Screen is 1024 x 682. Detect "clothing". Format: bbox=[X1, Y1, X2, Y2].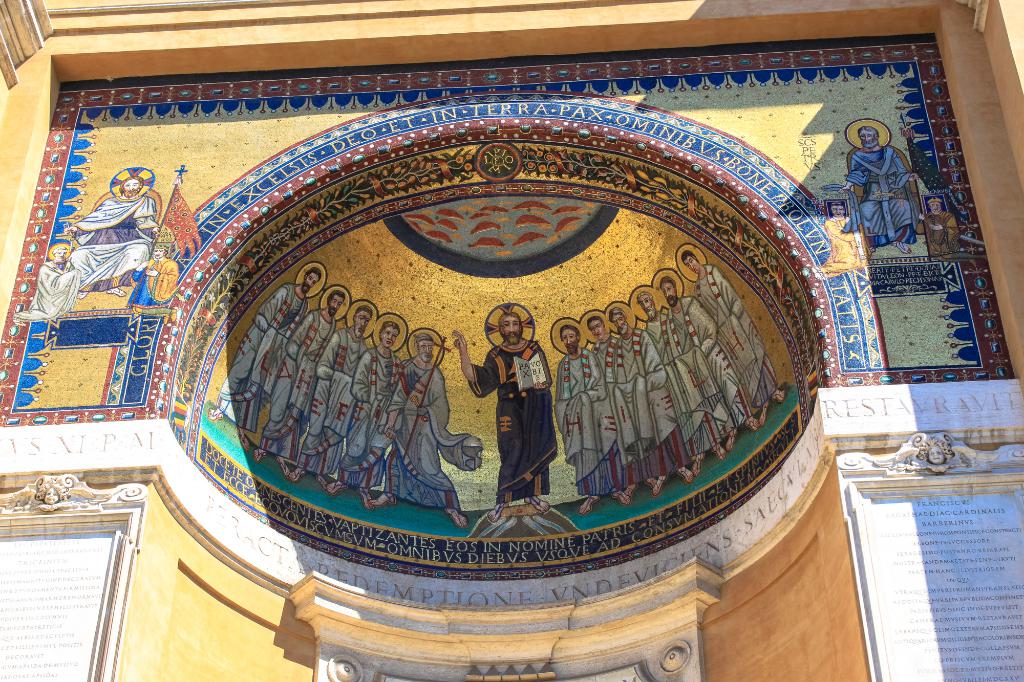
bbox=[666, 292, 742, 425].
